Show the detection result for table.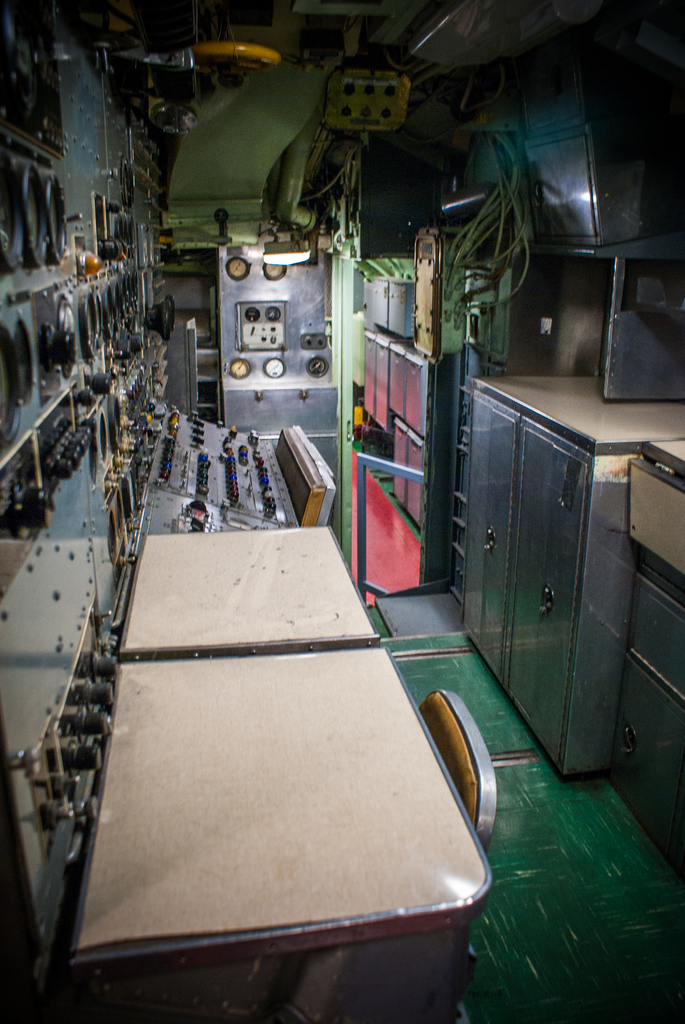
x1=67 y1=645 x2=496 y2=972.
